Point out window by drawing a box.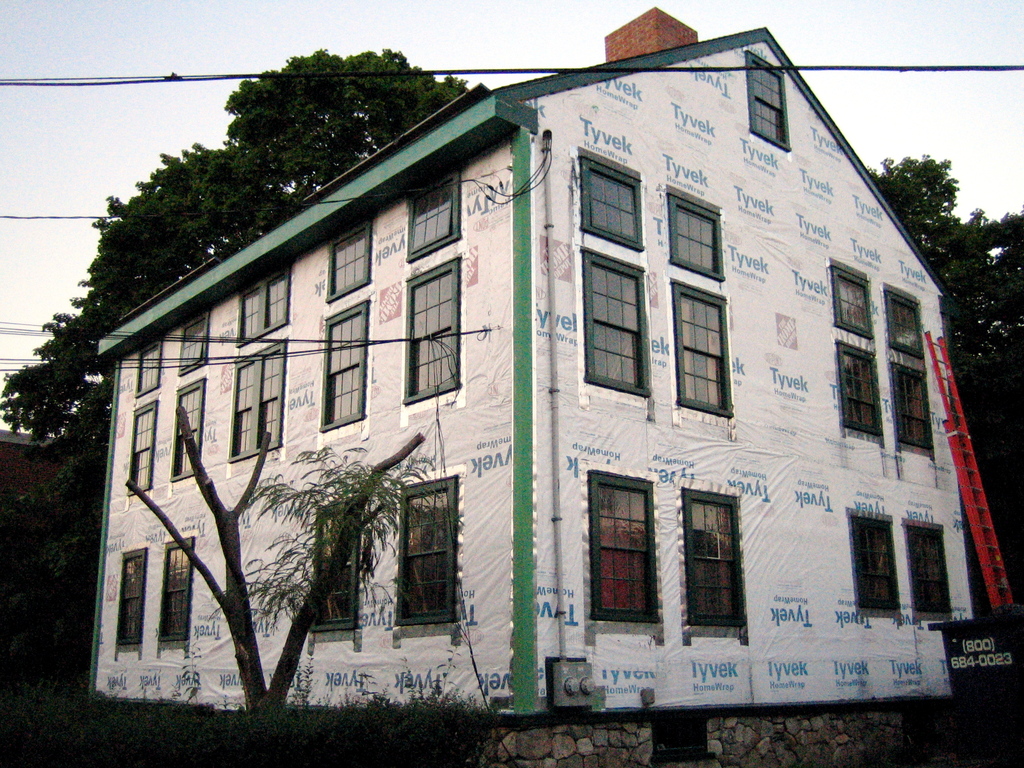
select_region(402, 171, 466, 264).
